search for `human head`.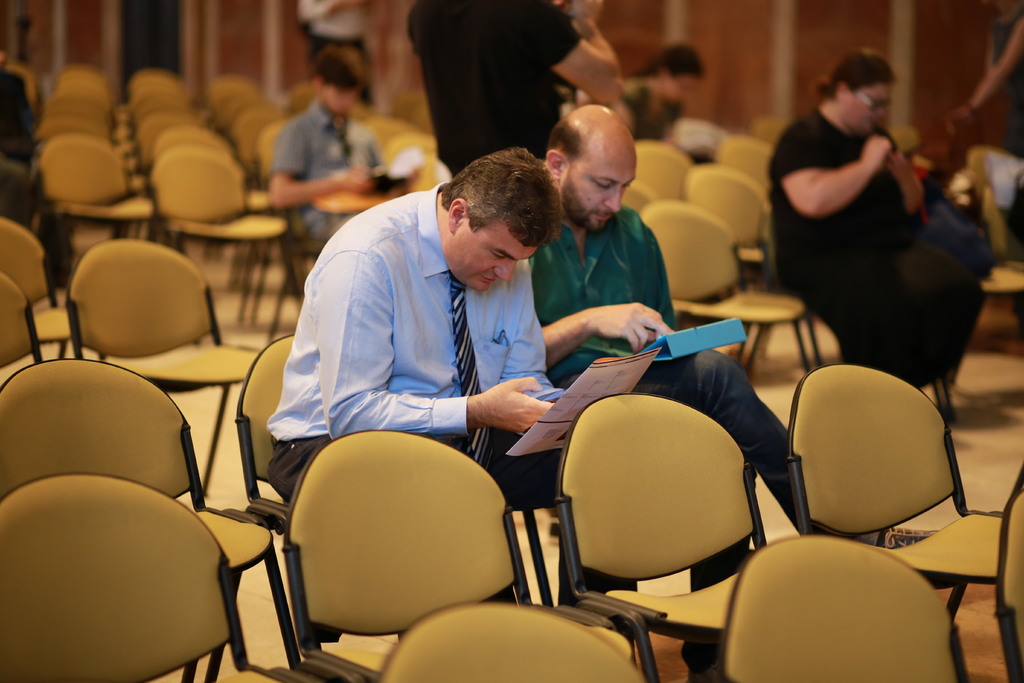
Found at <region>425, 138, 564, 277</region>.
